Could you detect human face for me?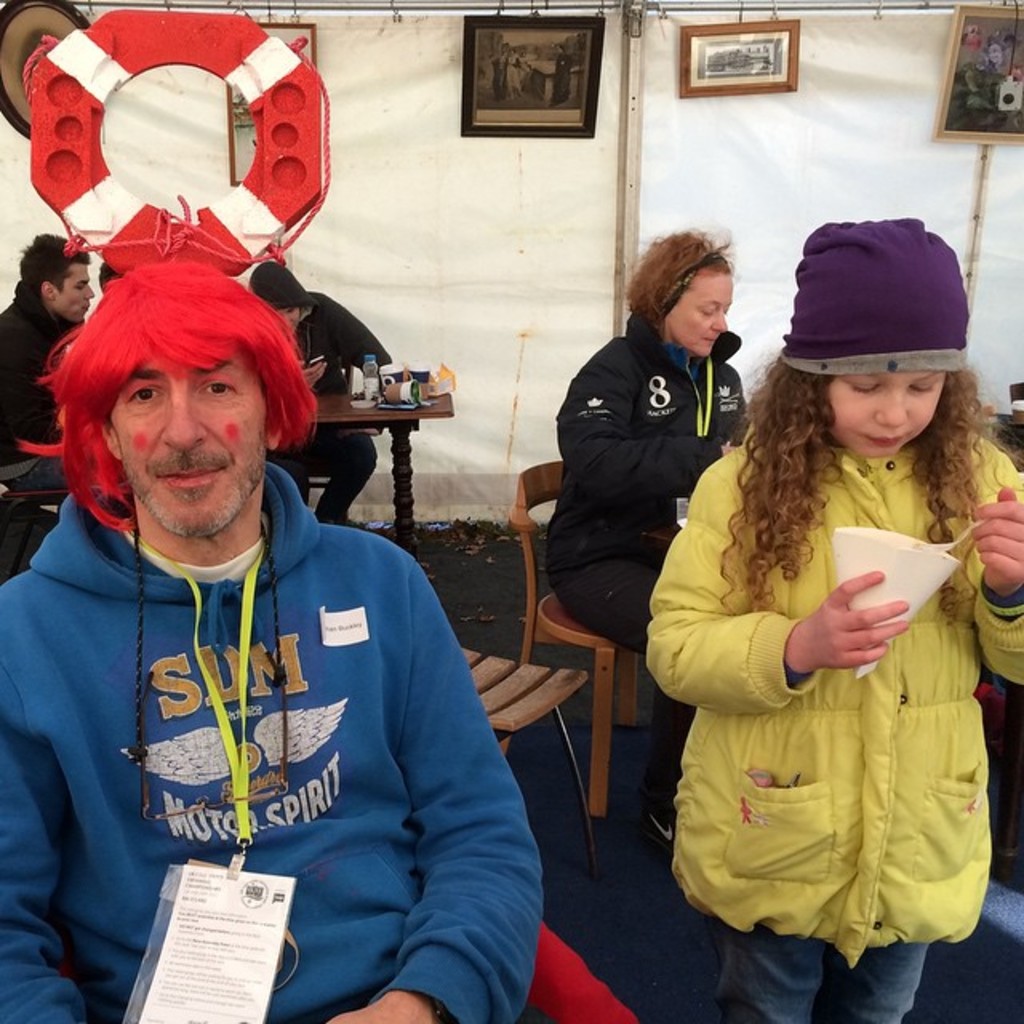
Detection result: 992/45/1003/62.
